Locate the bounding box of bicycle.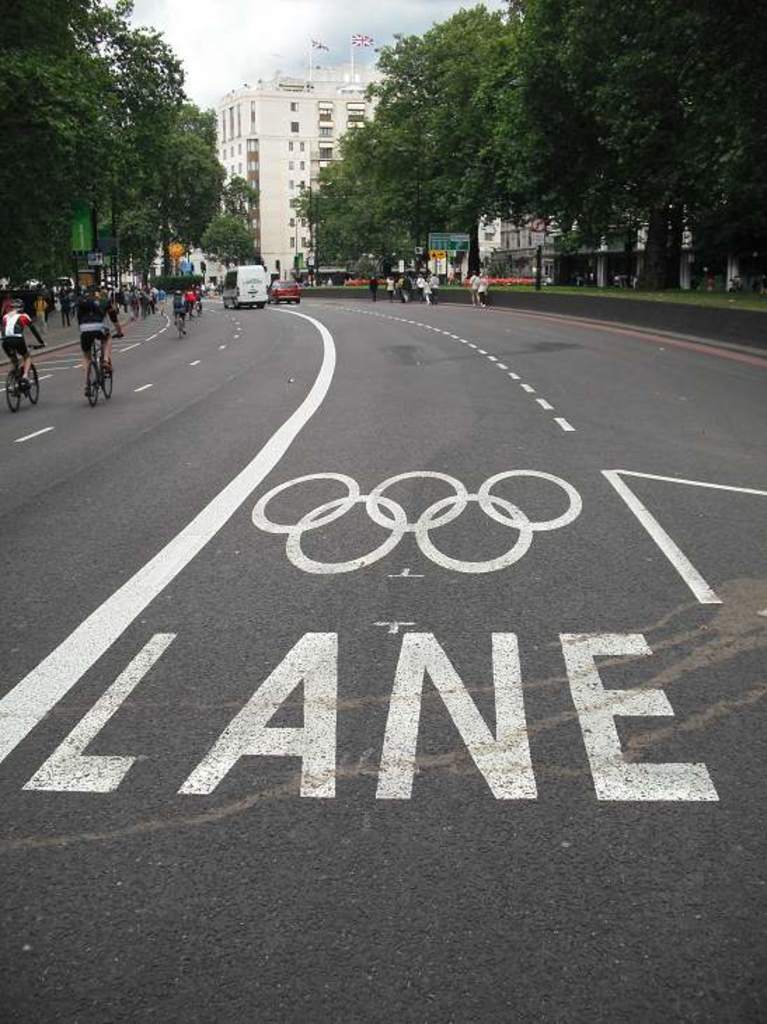
Bounding box: Rect(171, 311, 189, 339).
